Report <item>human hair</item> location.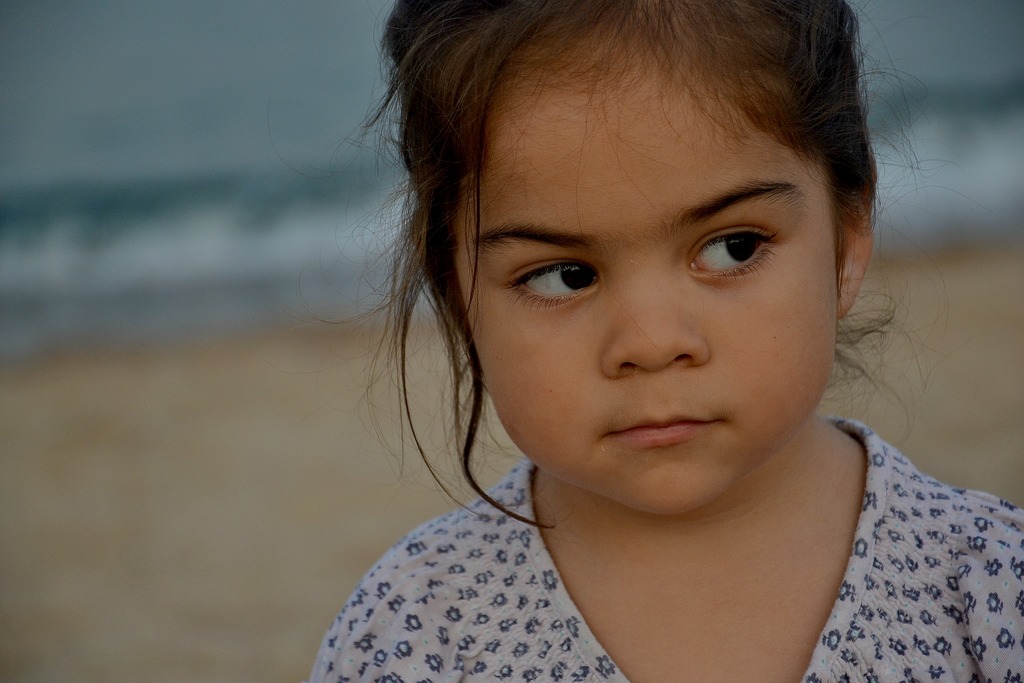
Report: 371,0,923,504.
